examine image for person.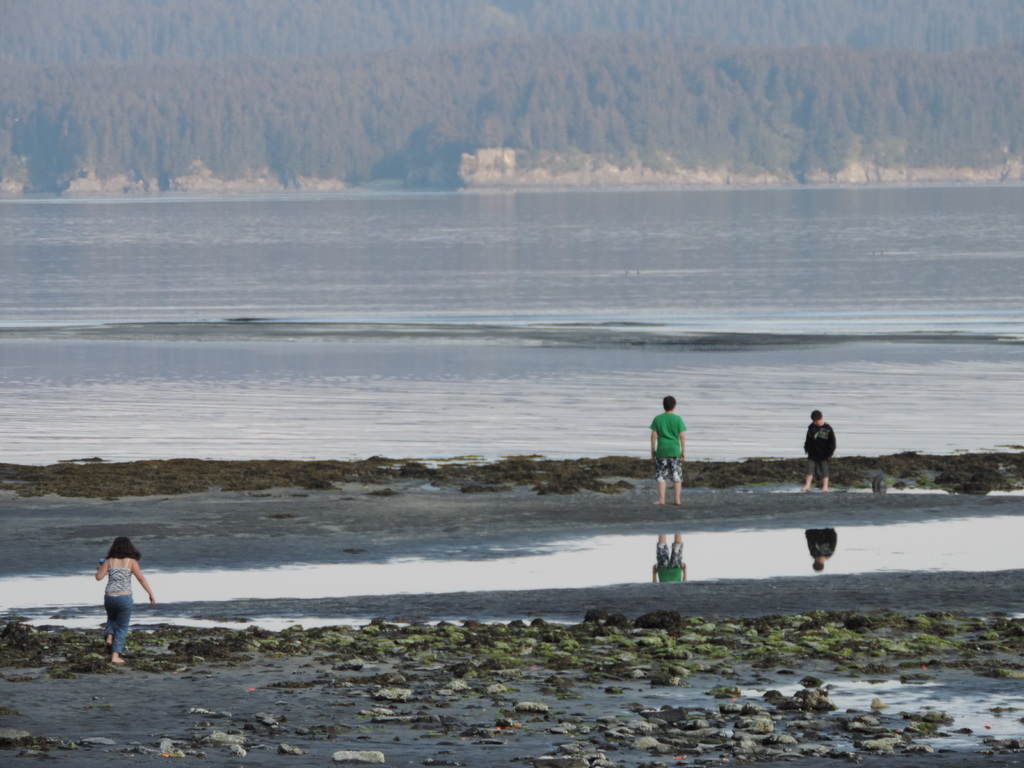
Examination result: locate(93, 534, 158, 669).
